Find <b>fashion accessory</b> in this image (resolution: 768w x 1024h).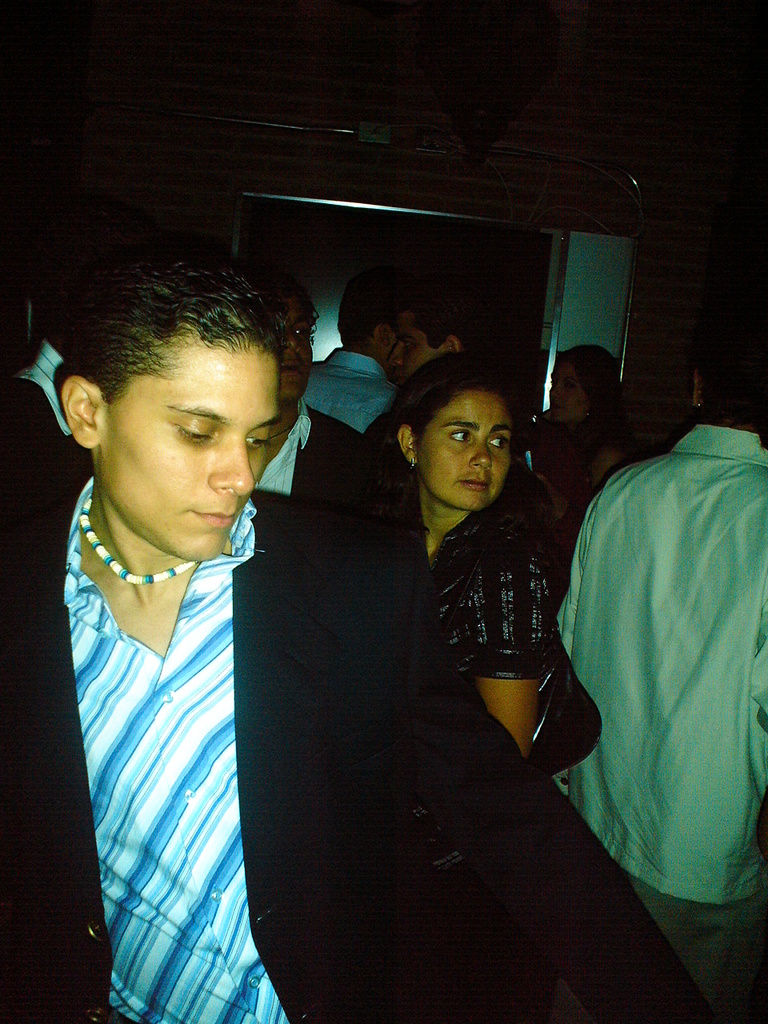
box(79, 484, 202, 588).
